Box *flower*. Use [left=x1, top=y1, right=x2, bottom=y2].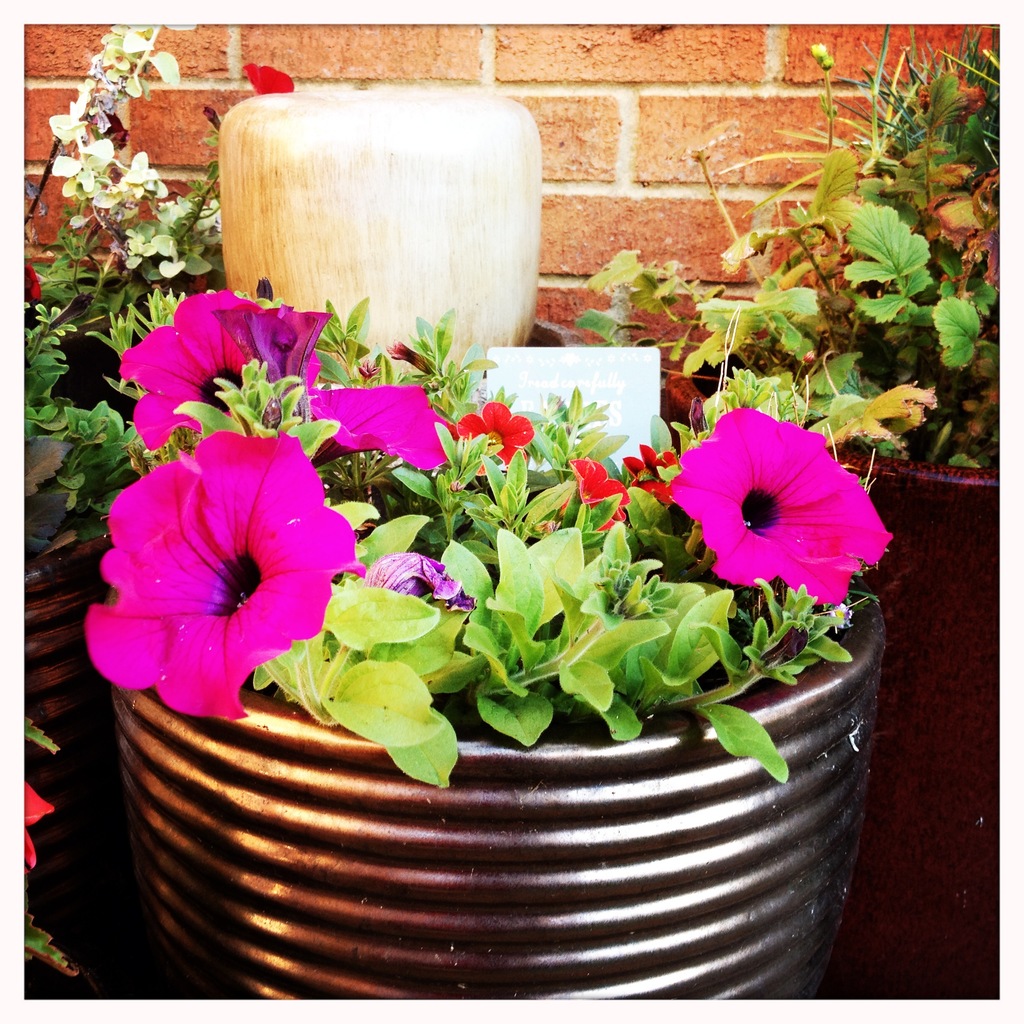
[left=358, top=559, right=467, bottom=611].
